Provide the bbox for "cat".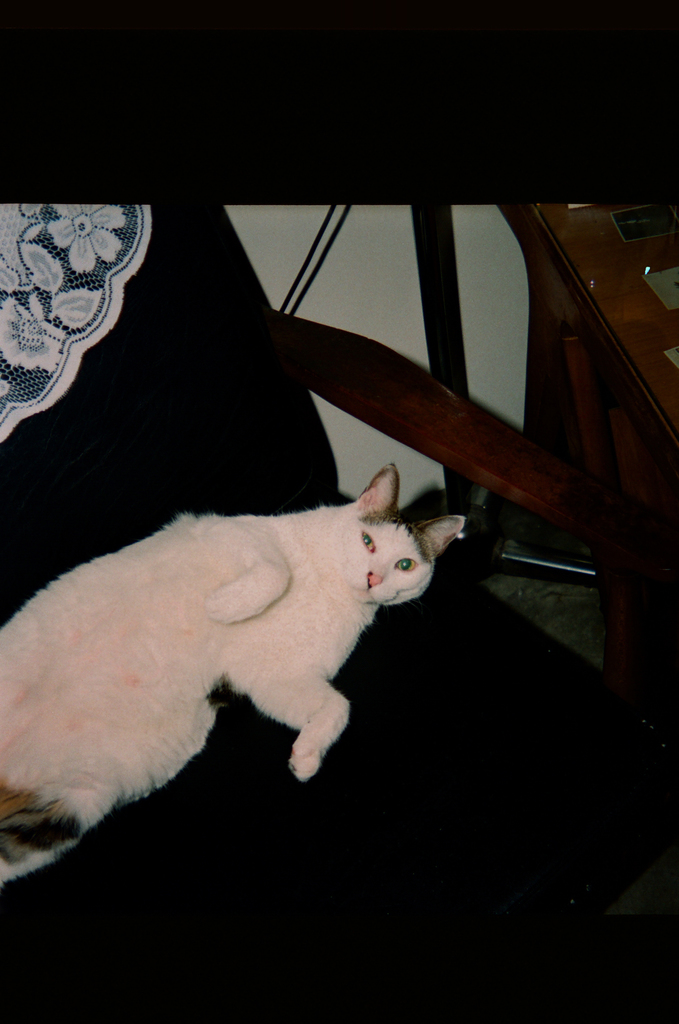
[left=0, top=460, right=468, bottom=900].
